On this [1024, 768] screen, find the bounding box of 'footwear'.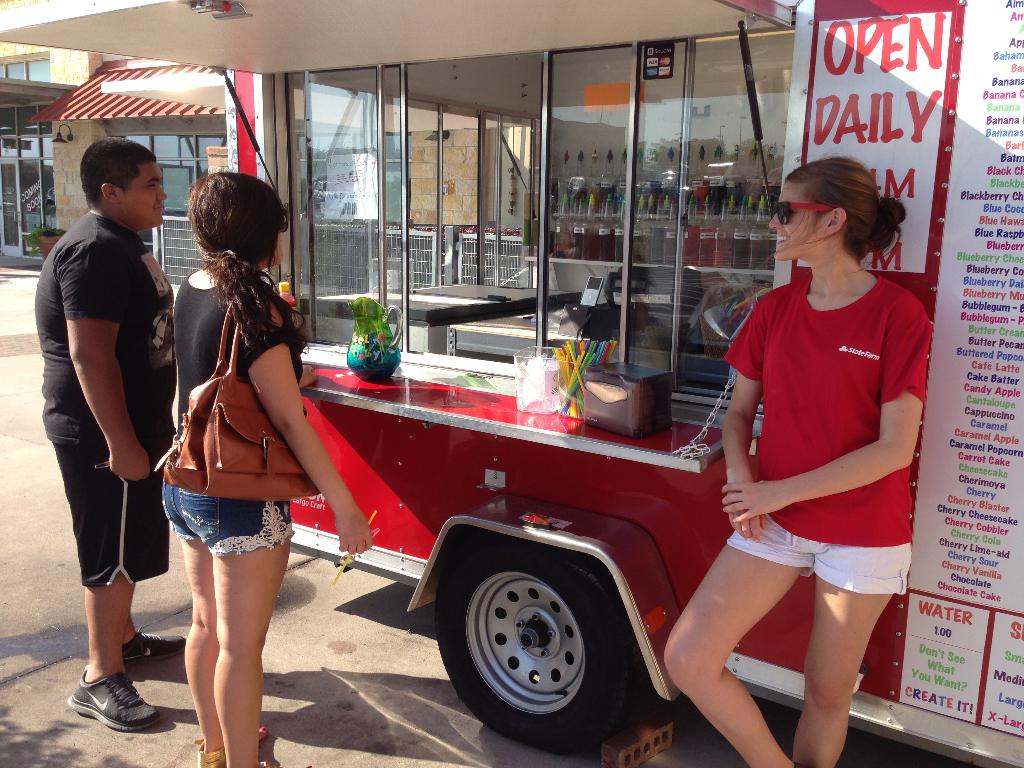
Bounding box: bbox=(65, 667, 140, 748).
